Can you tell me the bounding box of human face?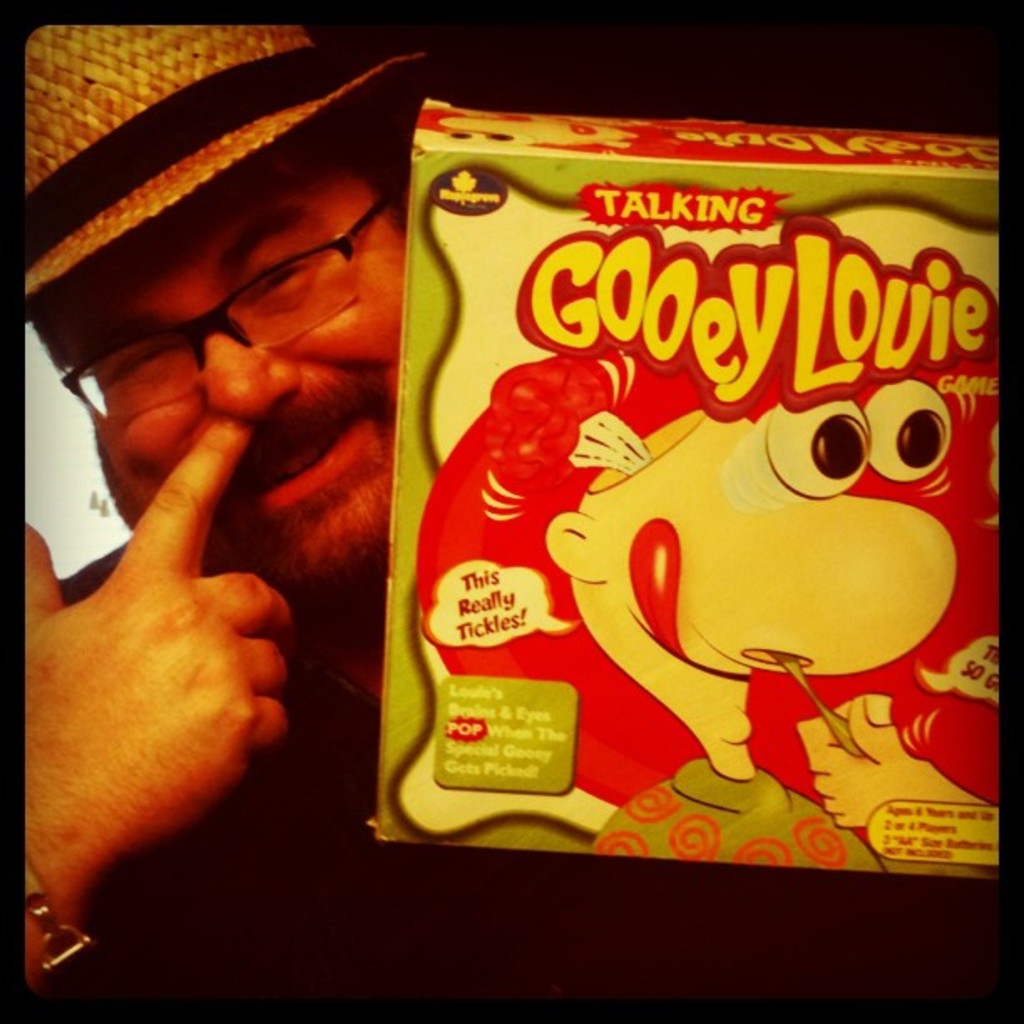
pyautogui.locateOnScreen(85, 194, 402, 614).
